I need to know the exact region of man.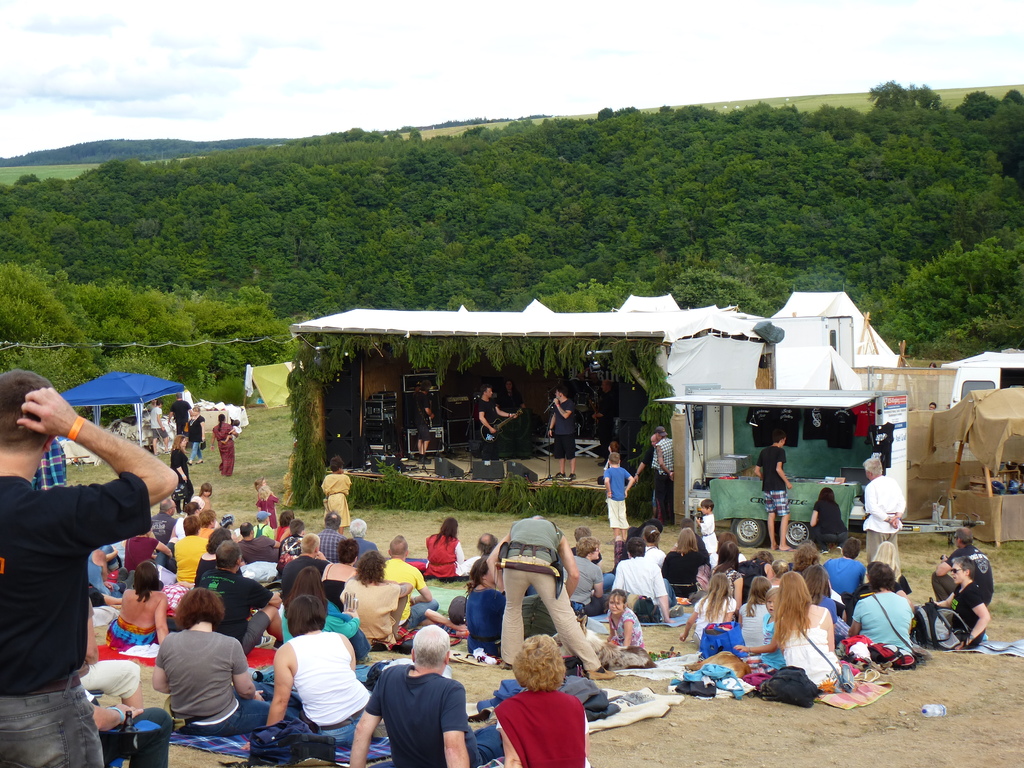
Region: pyautogui.locateOnScreen(317, 509, 348, 563).
